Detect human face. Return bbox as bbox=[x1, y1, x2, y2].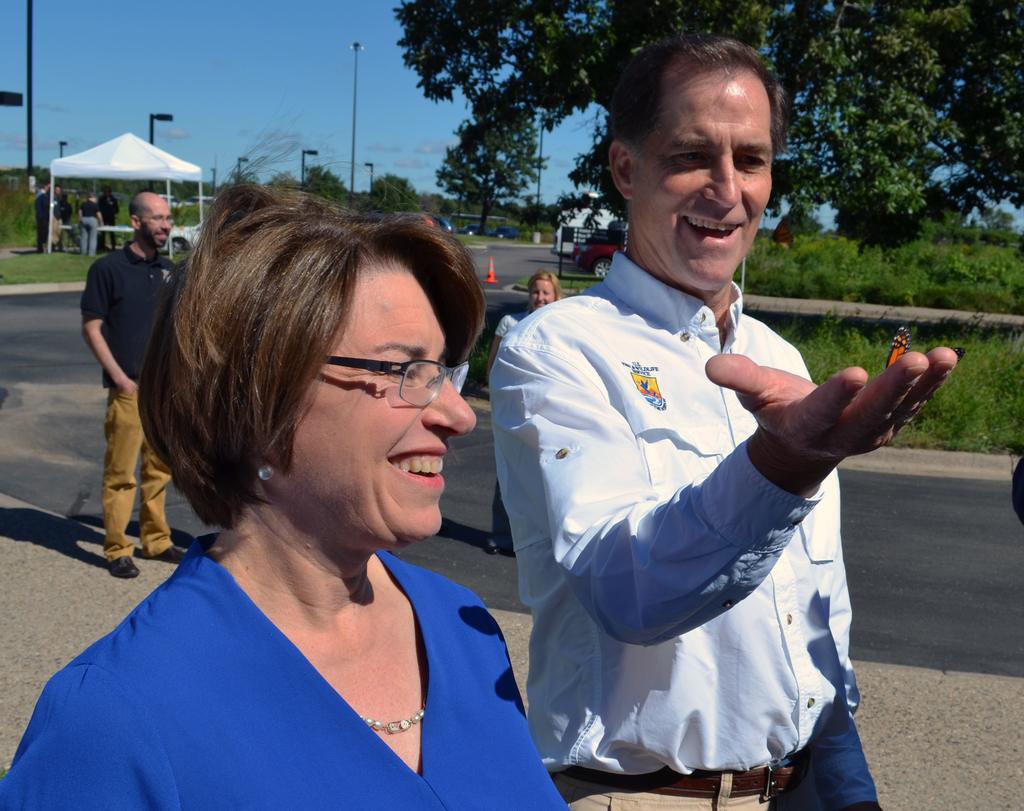
bbox=[273, 260, 478, 551].
